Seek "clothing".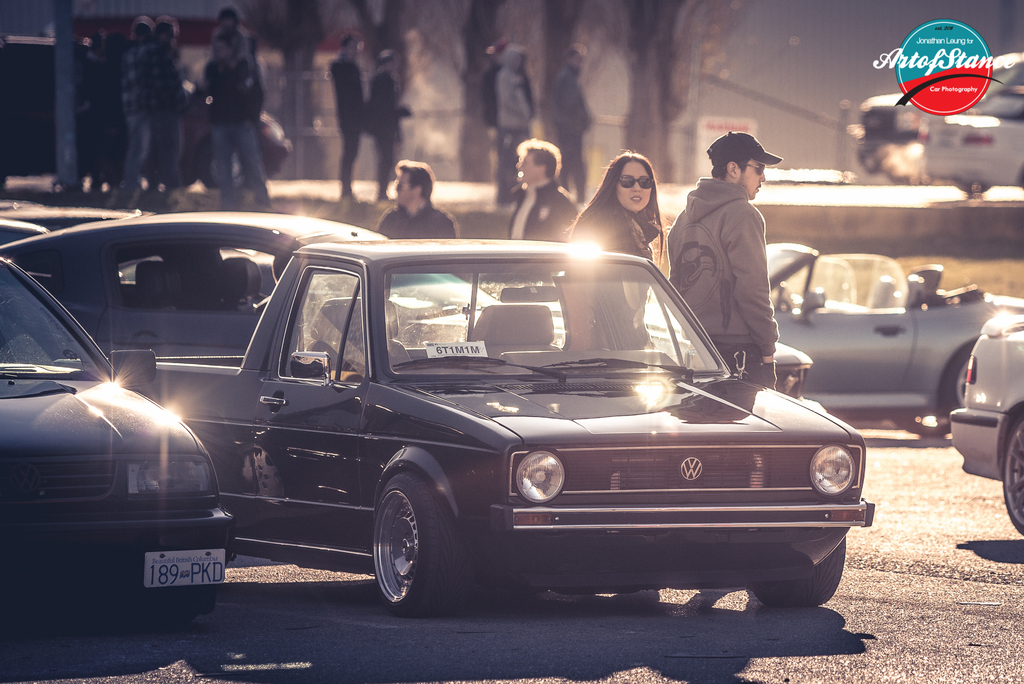
Rect(74, 44, 122, 186).
